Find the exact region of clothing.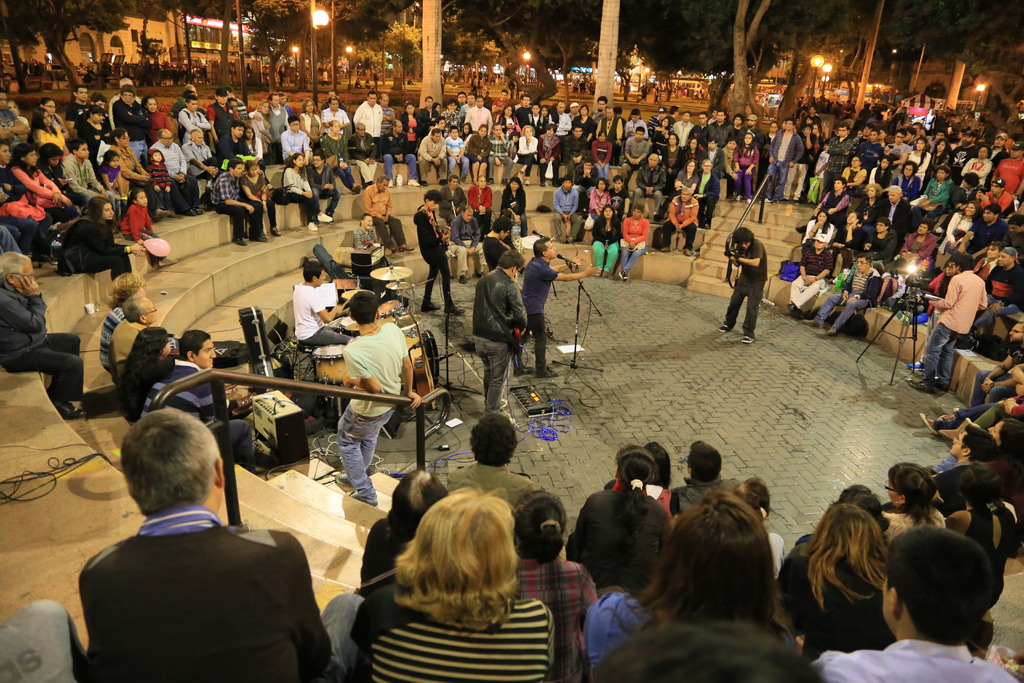
Exact region: (left=810, top=185, right=850, bottom=227).
